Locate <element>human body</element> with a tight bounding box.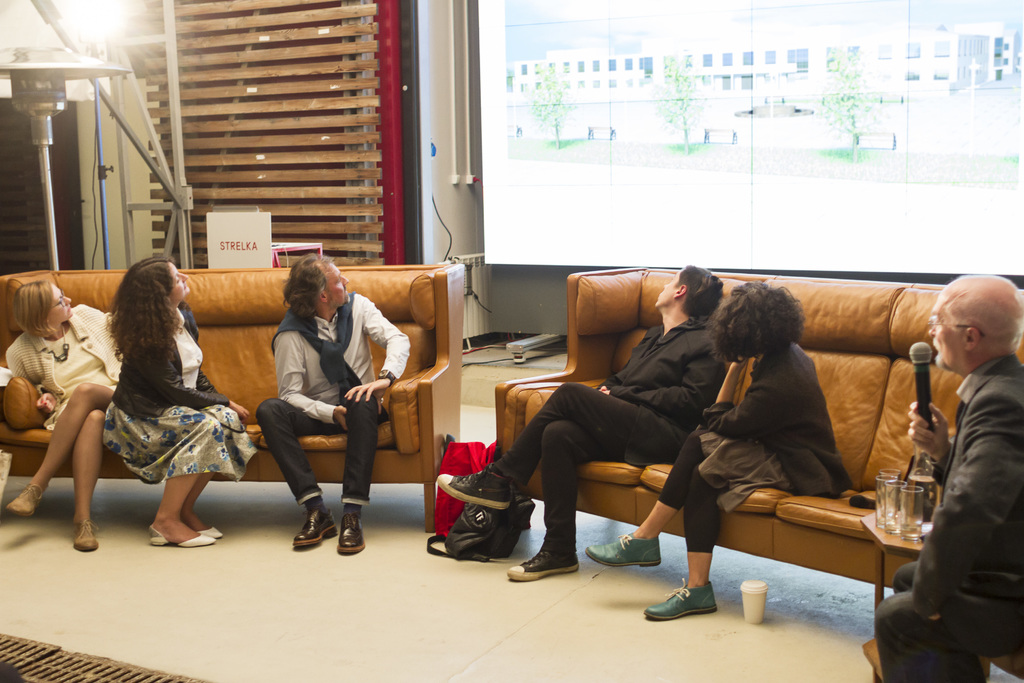
box(582, 287, 854, 620).
